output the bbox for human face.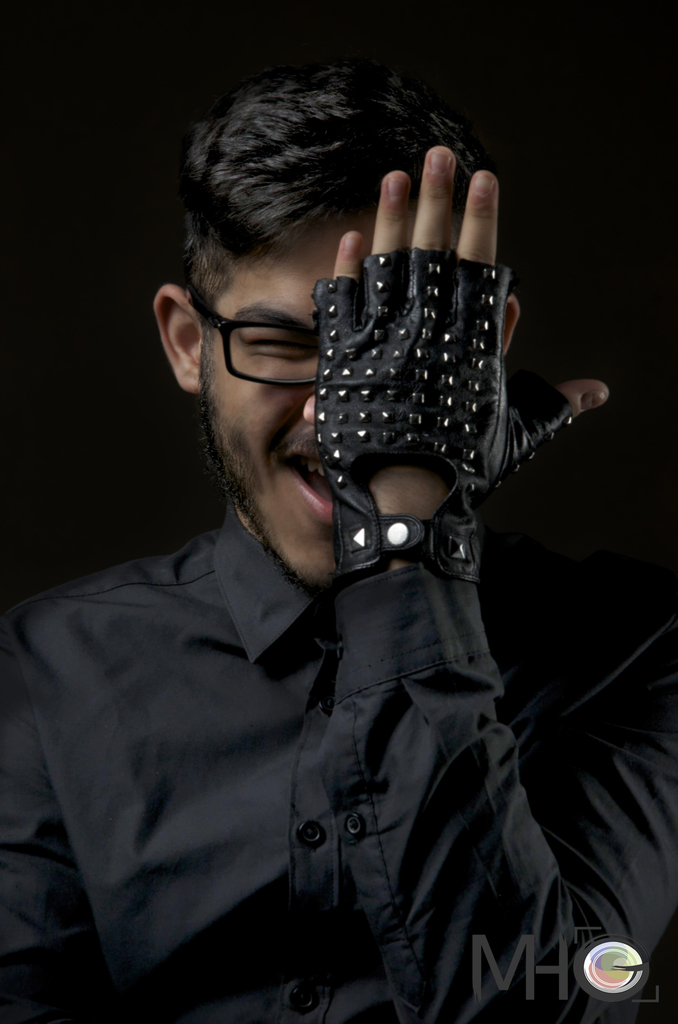
<box>194,215,458,589</box>.
